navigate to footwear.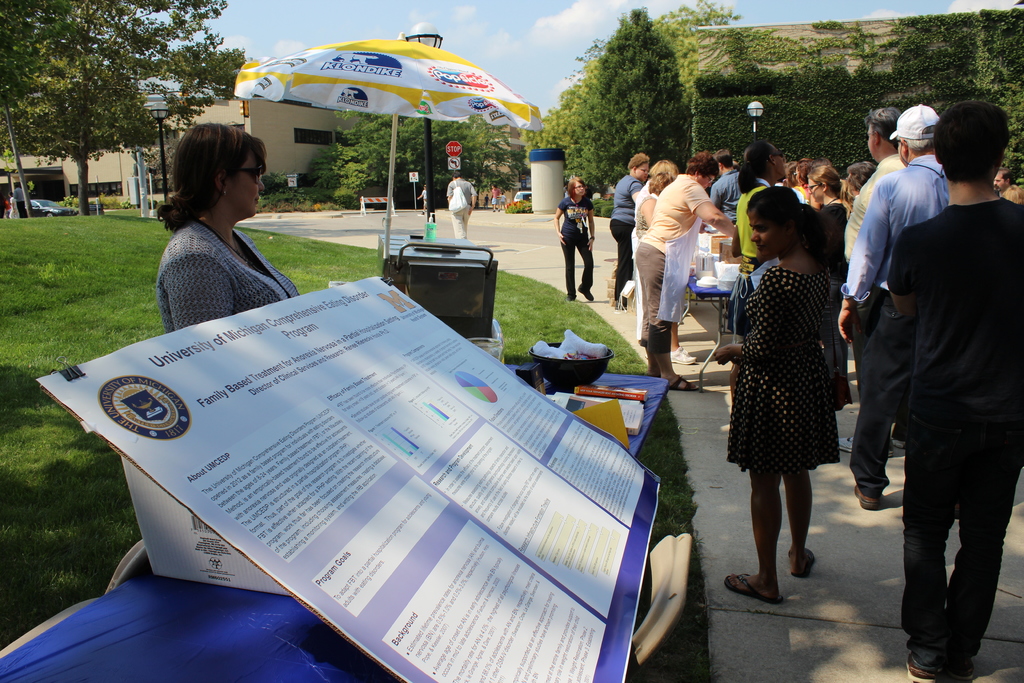
Navigation target: 884, 421, 908, 459.
